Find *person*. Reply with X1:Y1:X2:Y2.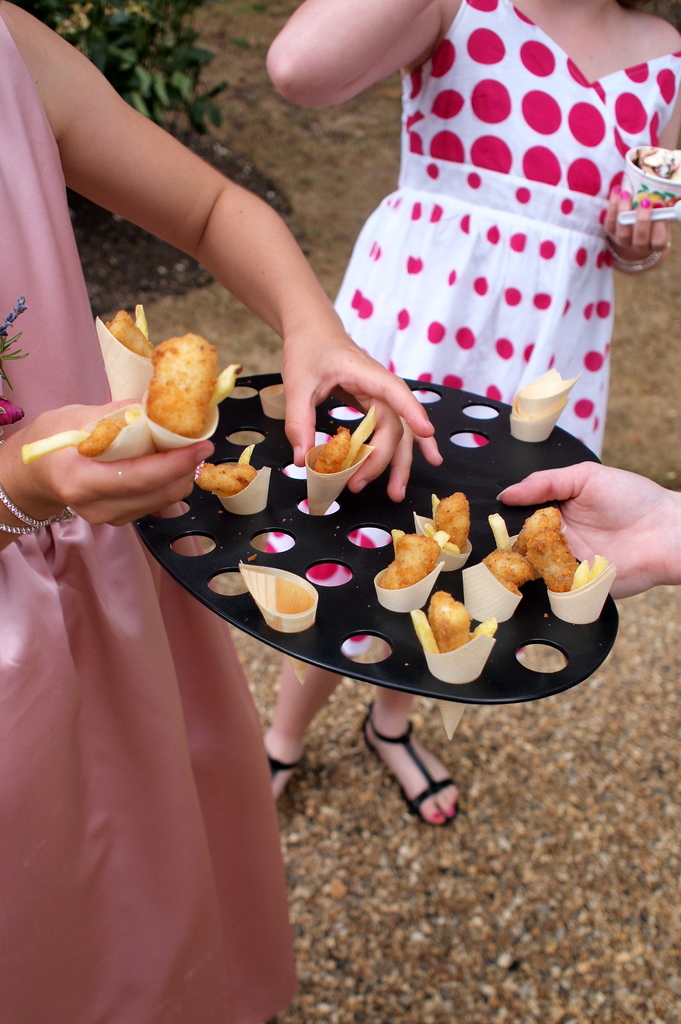
0:0:447:1023.
